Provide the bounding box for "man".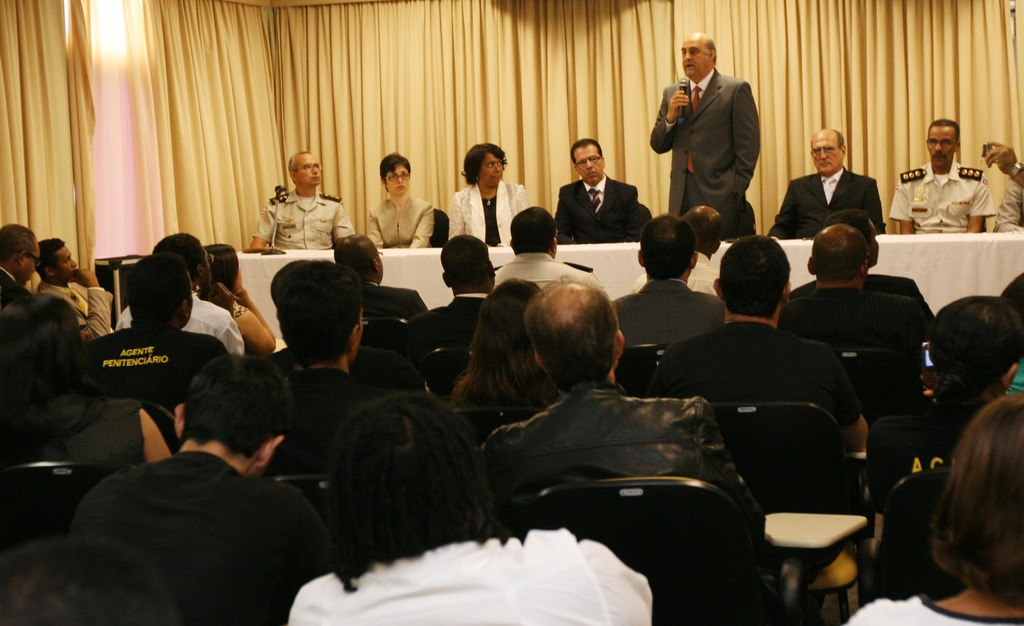
box=[783, 226, 933, 350].
